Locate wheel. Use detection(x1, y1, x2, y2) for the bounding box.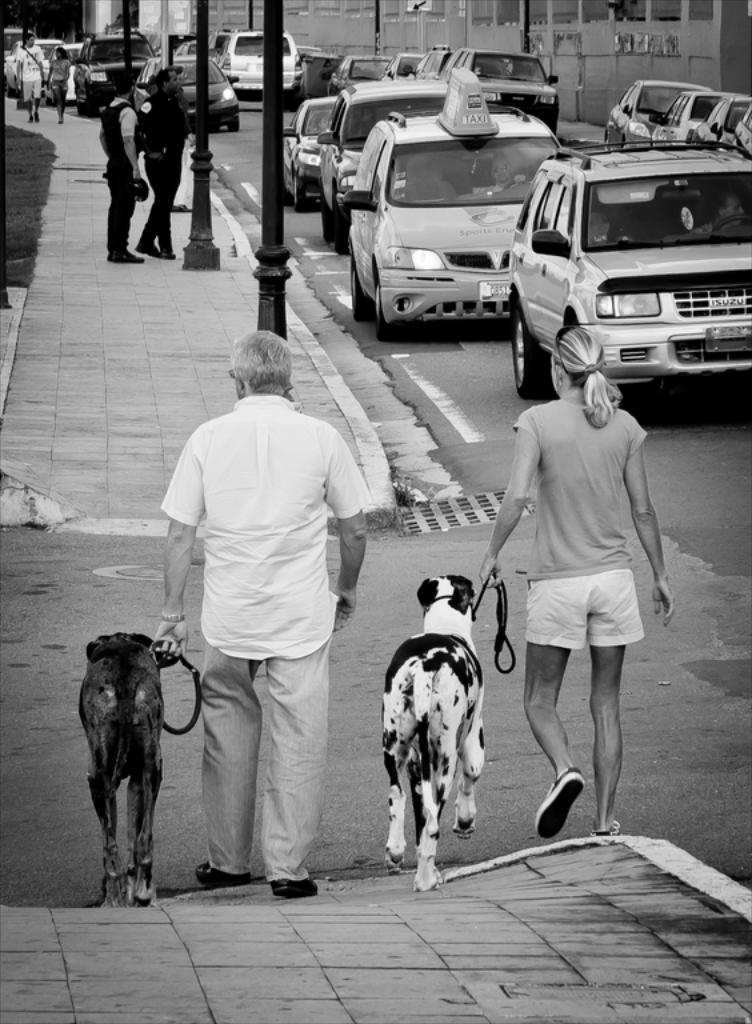
detection(332, 193, 351, 253).
